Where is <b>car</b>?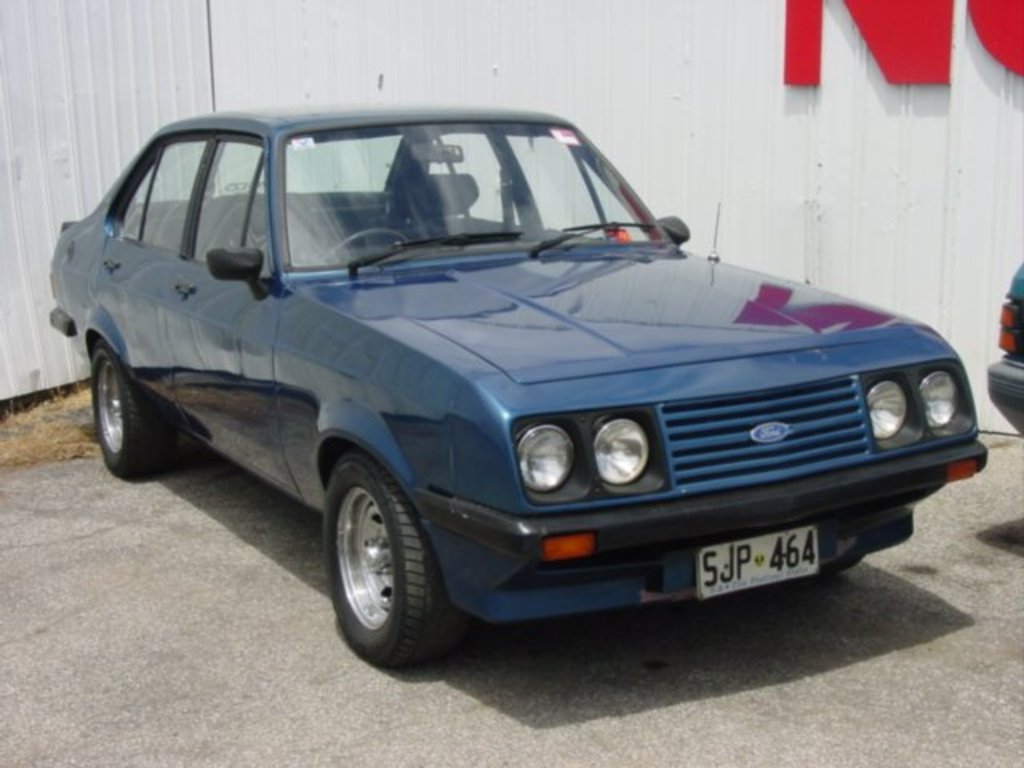
989:256:1022:440.
